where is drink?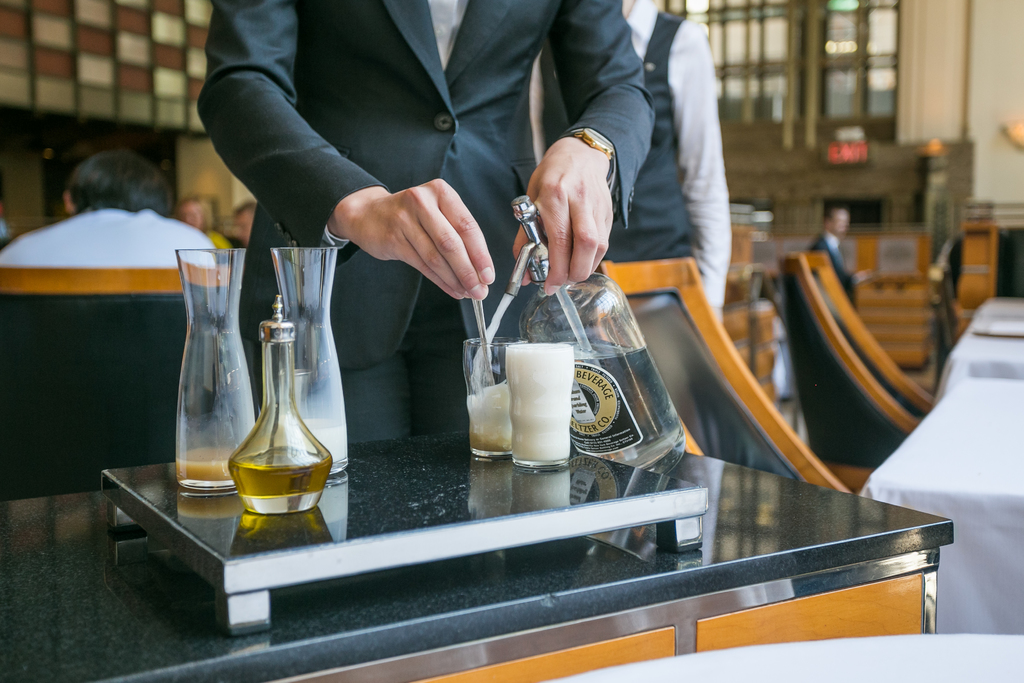
227, 299, 332, 498.
